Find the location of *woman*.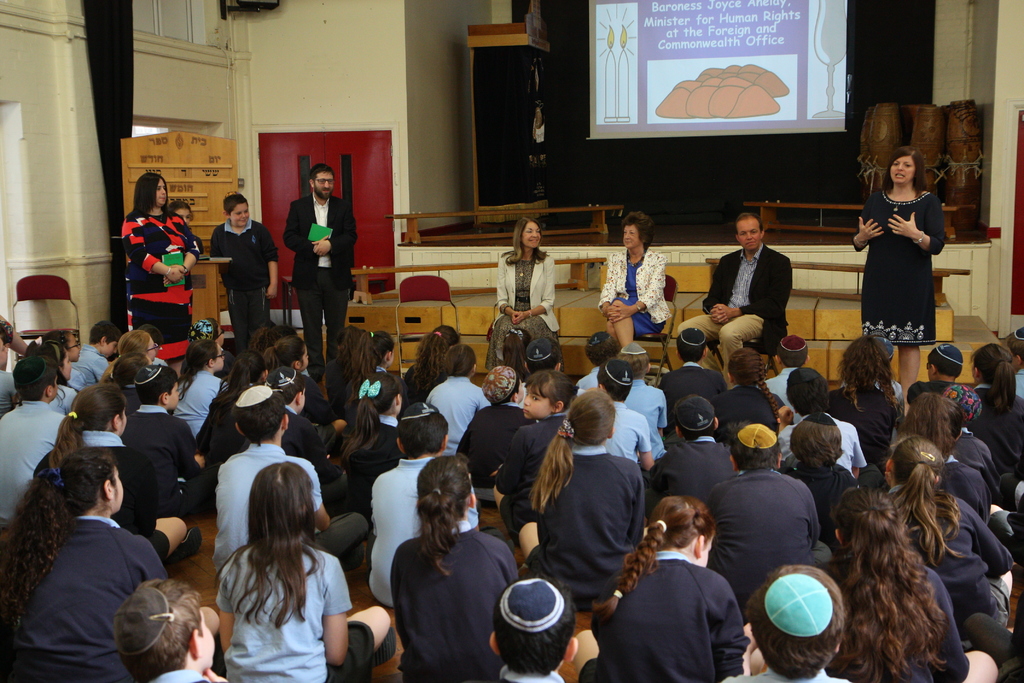
Location: 485:216:563:370.
